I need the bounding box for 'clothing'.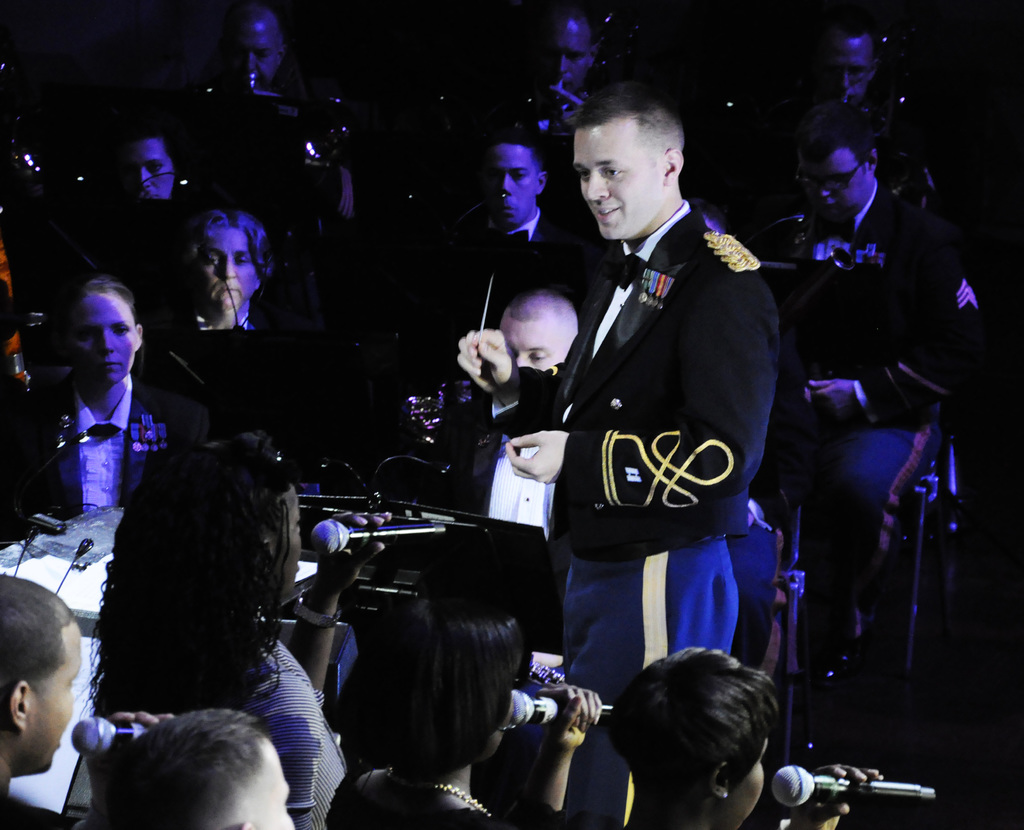
Here it is: x1=769, y1=181, x2=999, y2=565.
